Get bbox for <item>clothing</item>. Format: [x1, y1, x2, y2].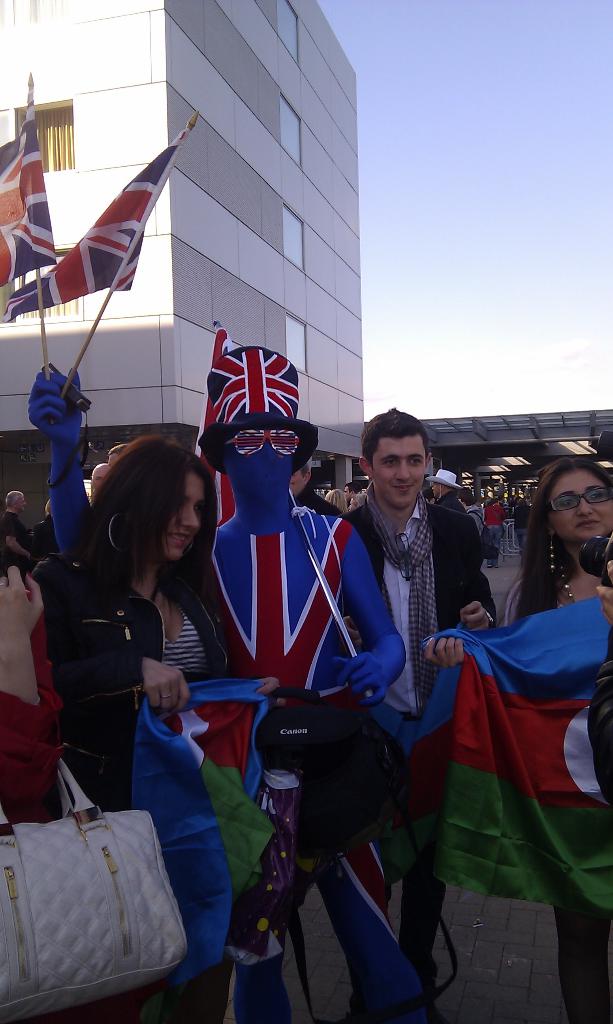
[482, 505, 507, 563].
